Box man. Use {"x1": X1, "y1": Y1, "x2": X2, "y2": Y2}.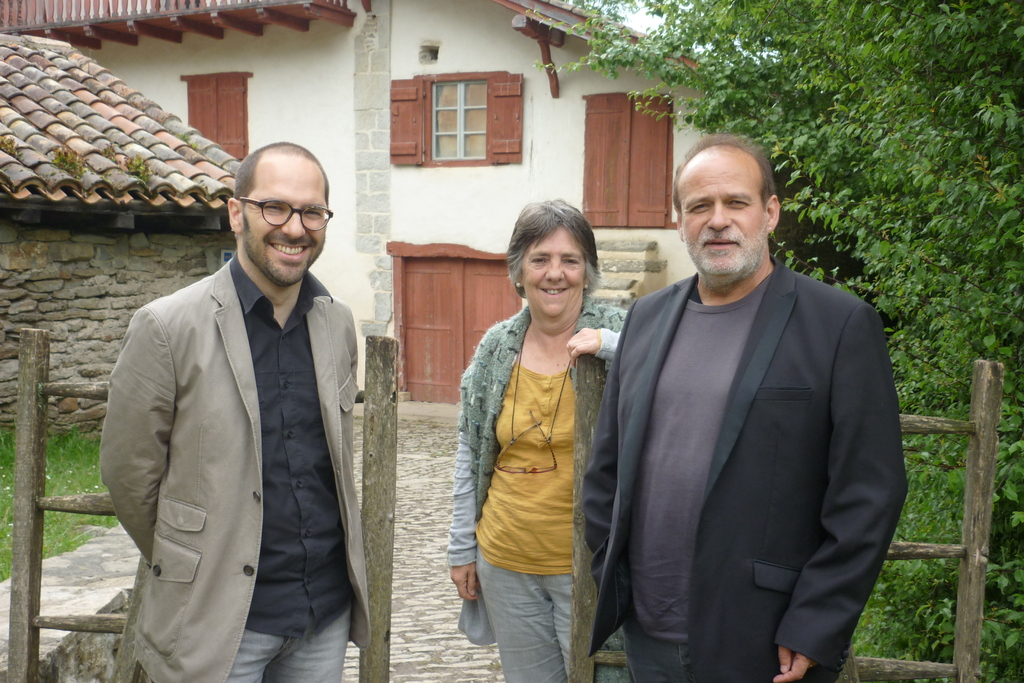
{"x1": 587, "y1": 115, "x2": 908, "y2": 677}.
